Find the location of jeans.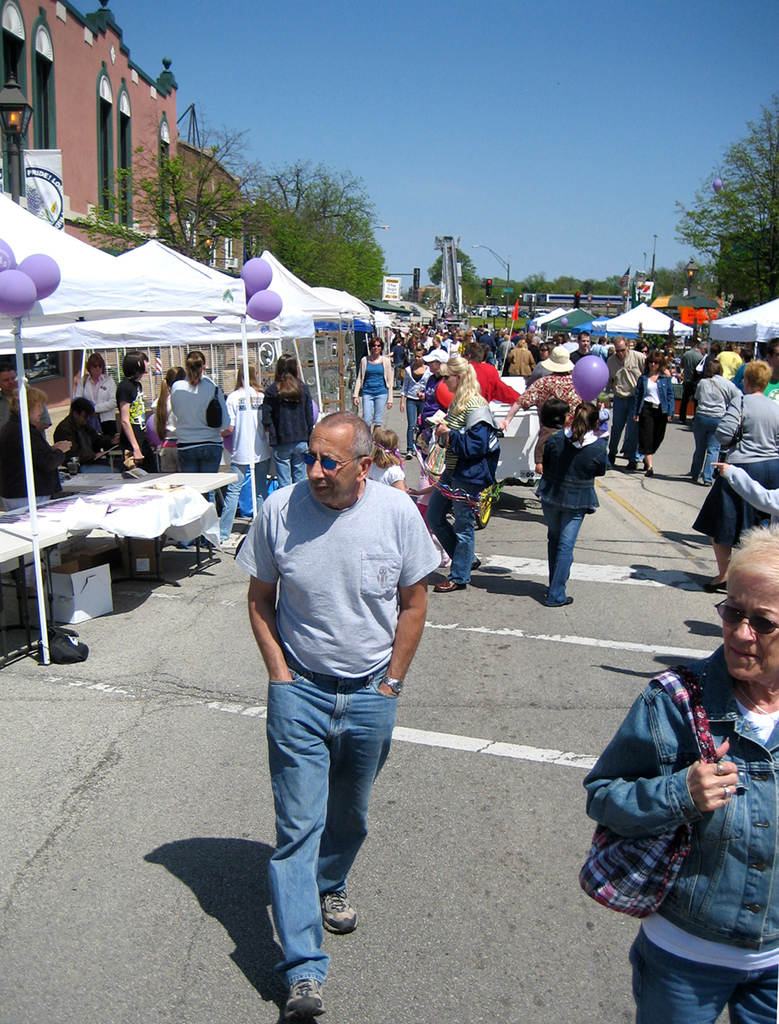
Location: pyautogui.locateOnScreen(607, 391, 635, 463).
